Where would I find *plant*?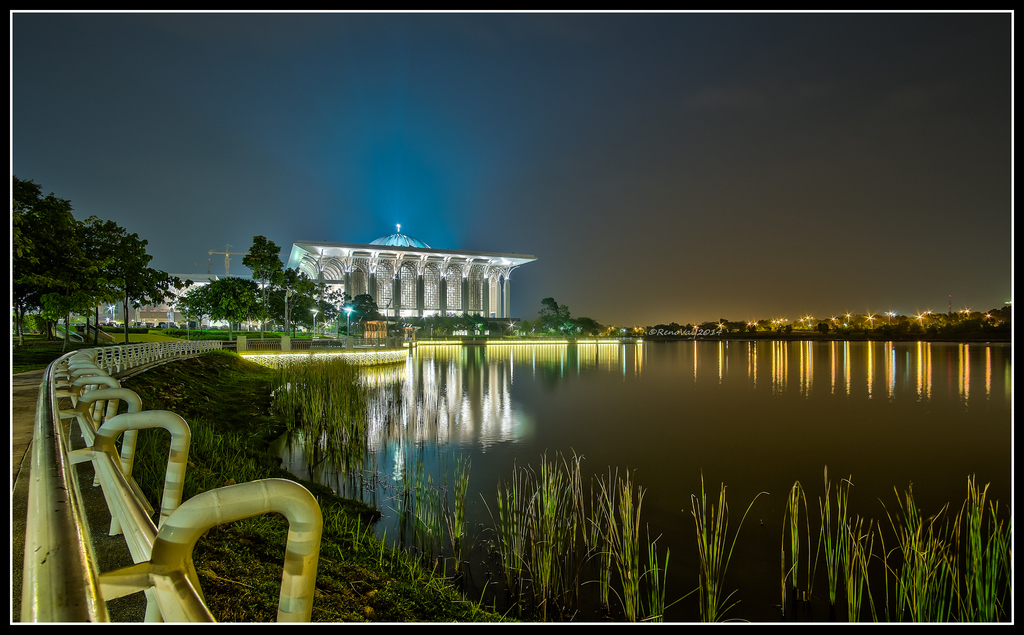
At 685 465 773 628.
